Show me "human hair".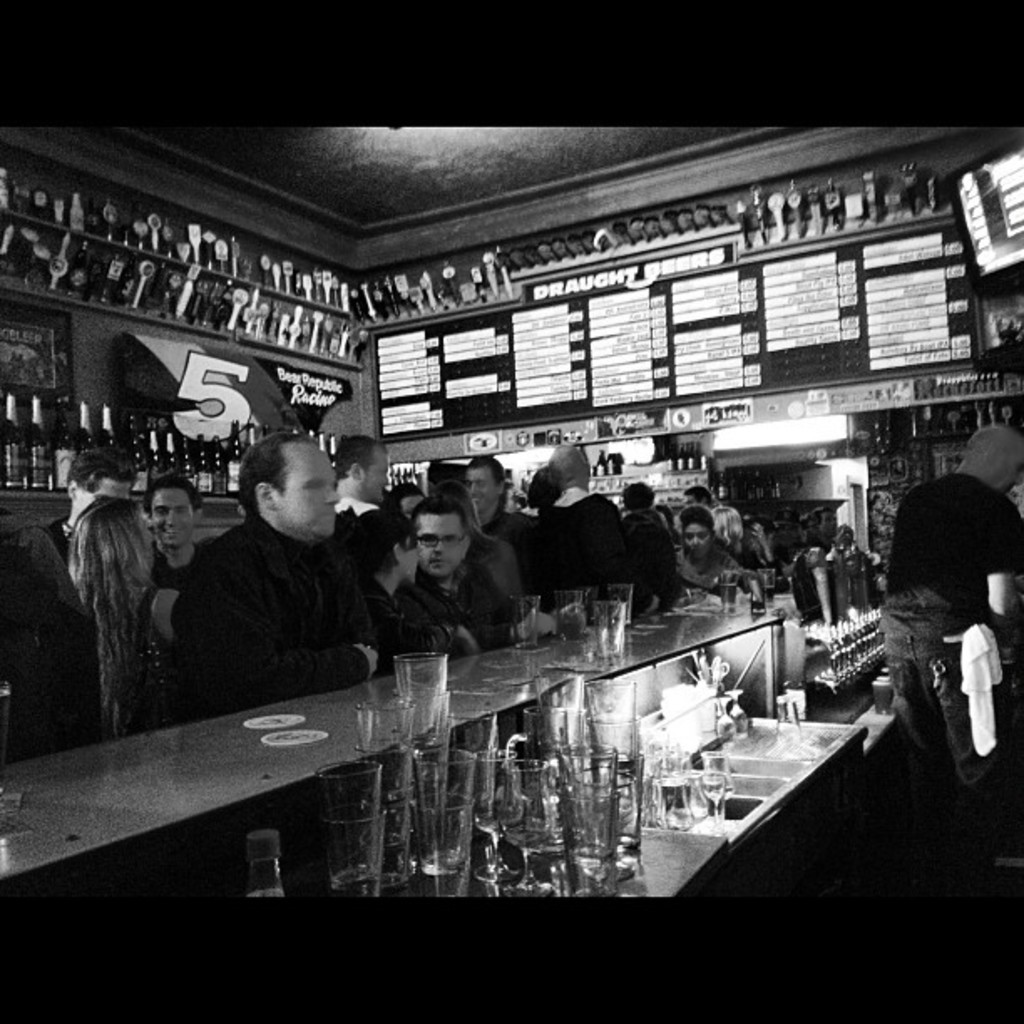
"human hair" is here: left=413, top=490, right=472, bottom=509.
